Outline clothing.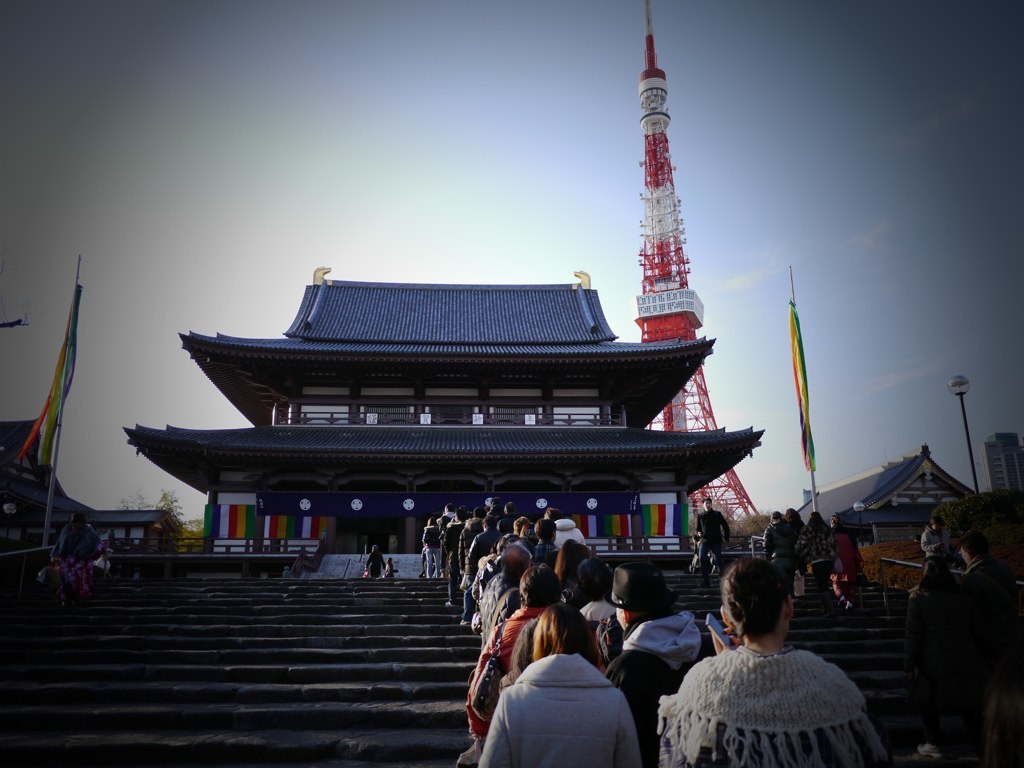
Outline: 47,517,110,599.
